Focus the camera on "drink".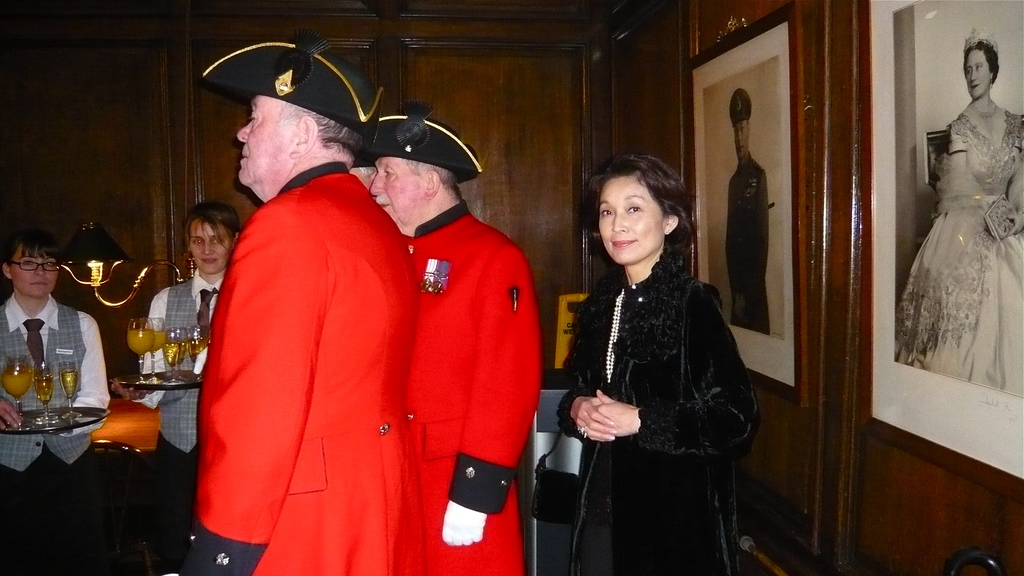
Focus region: pyautogui.locateOnScreen(148, 317, 166, 355).
